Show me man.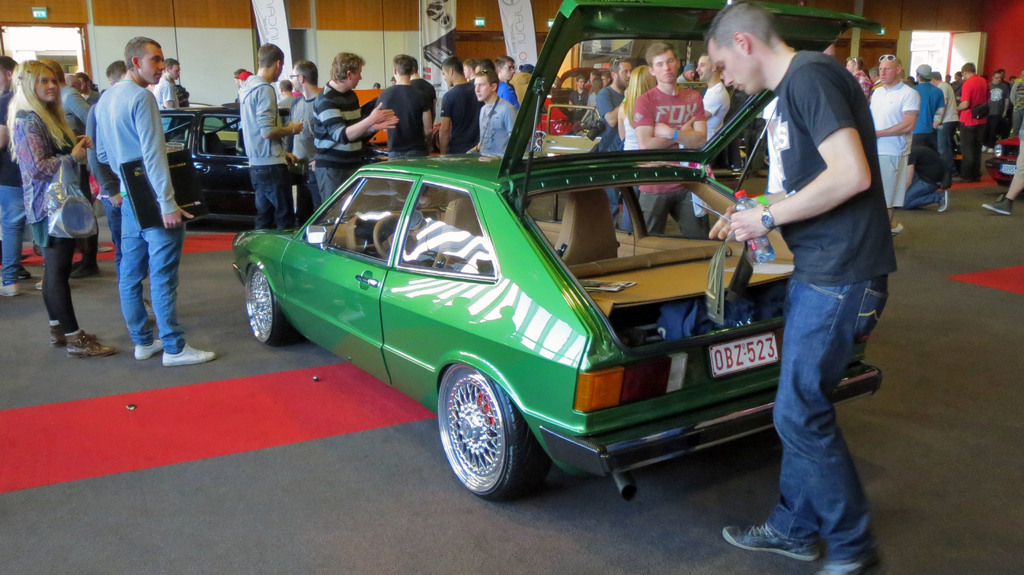
man is here: box(438, 58, 484, 158).
